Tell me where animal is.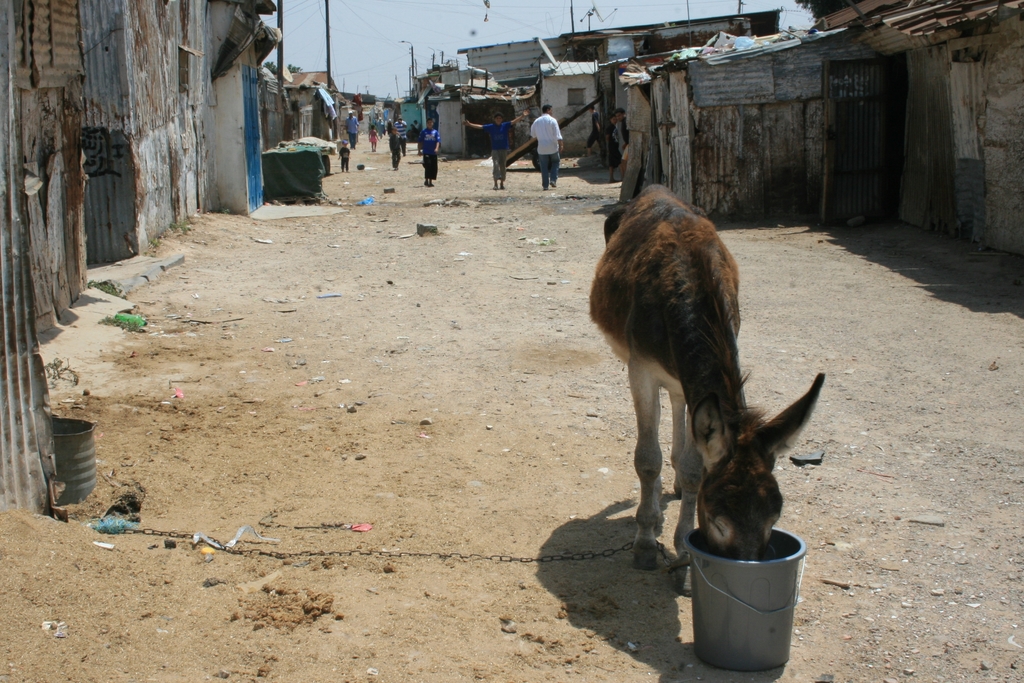
animal is at locate(589, 183, 824, 571).
